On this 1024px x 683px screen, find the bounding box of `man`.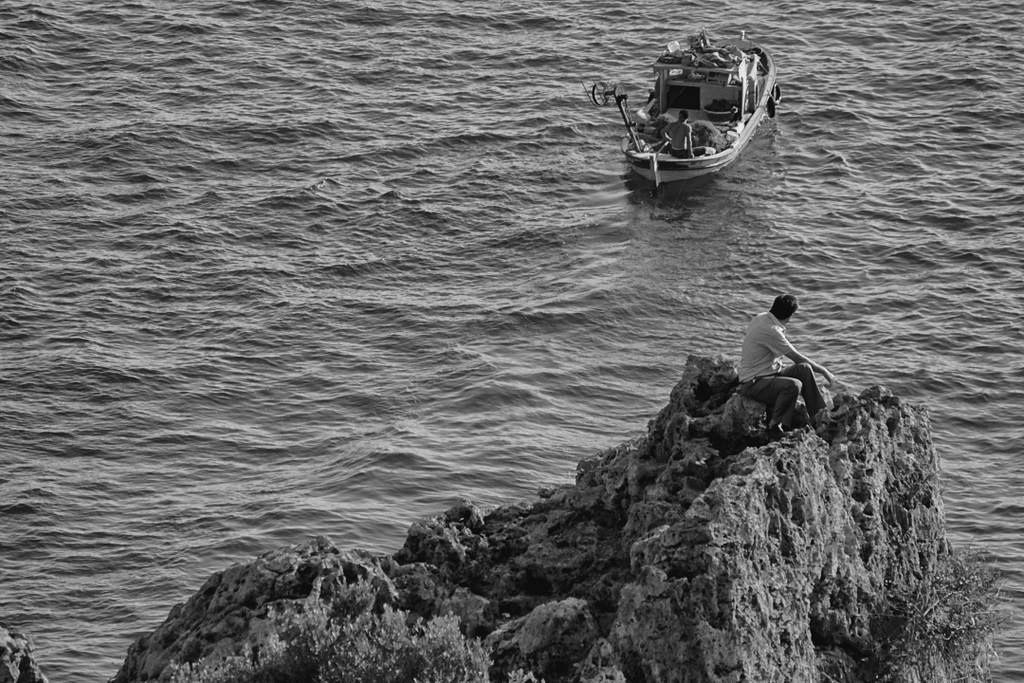
Bounding box: locate(735, 276, 839, 448).
